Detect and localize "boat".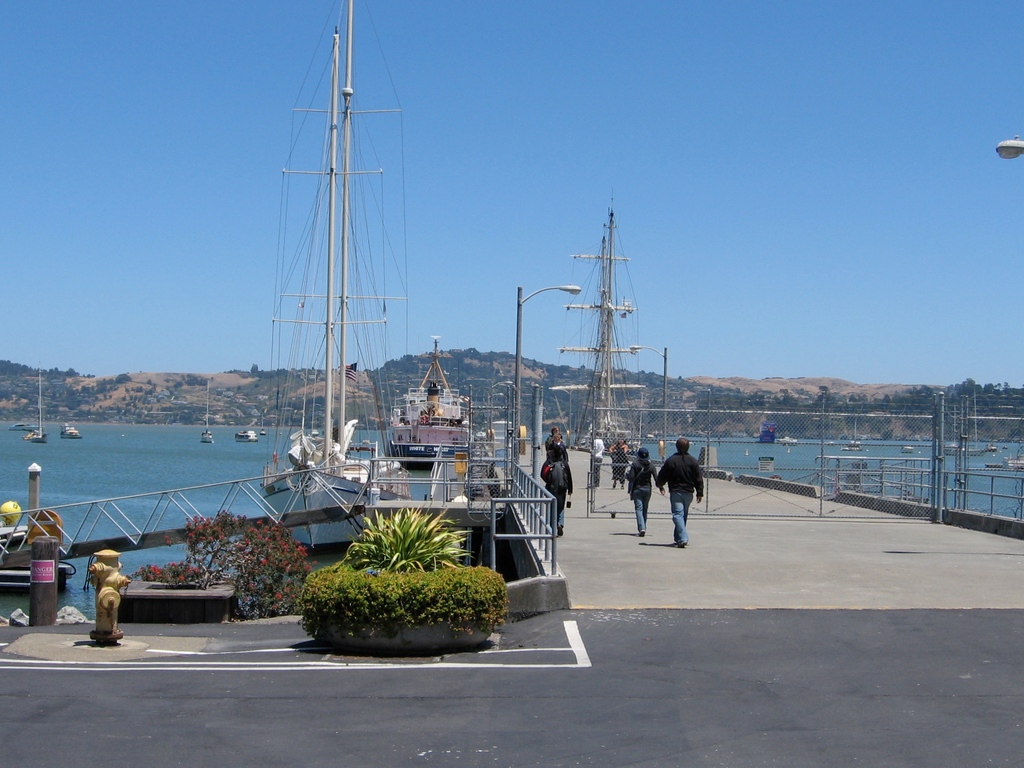
Localized at detection(202, 373, 212, 447).
